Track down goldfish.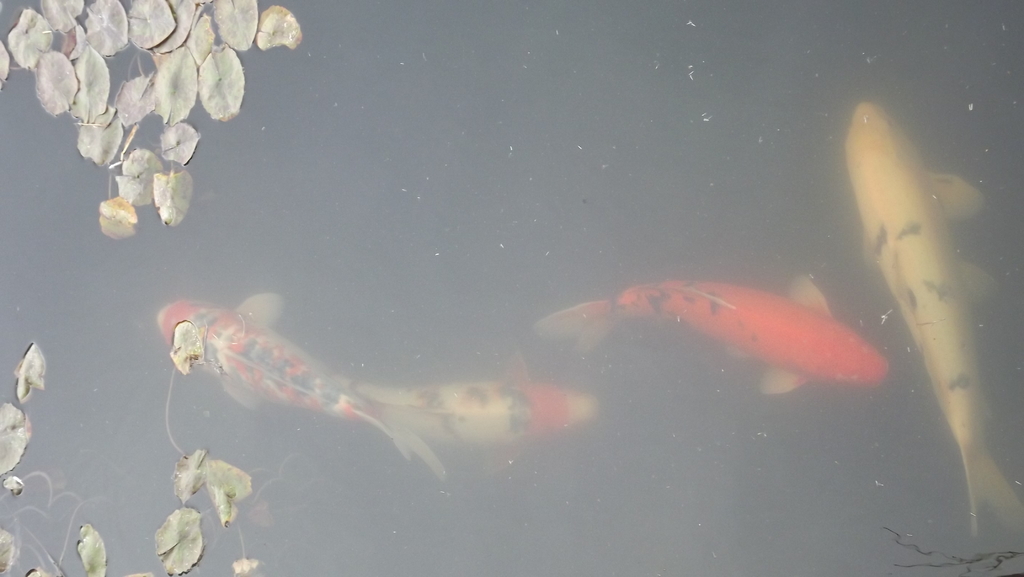
Tracked to bbox=[157, 287, 447, 471].
